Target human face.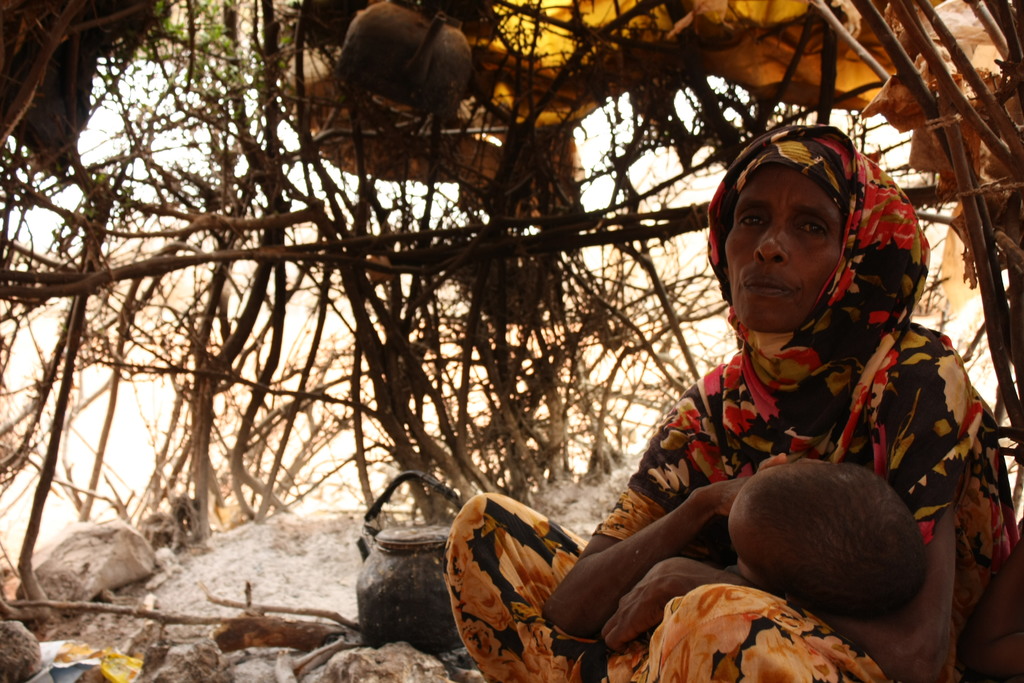
Target region: [725, 166, 848, 331].
